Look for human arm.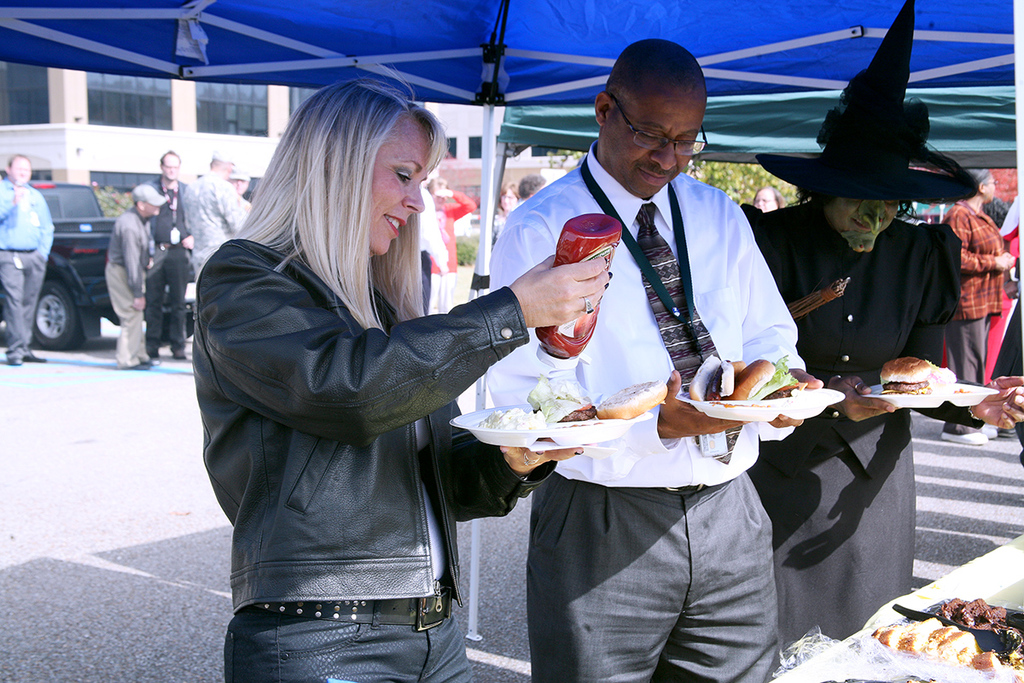
Found: rect(492, 201, 749, 436).
